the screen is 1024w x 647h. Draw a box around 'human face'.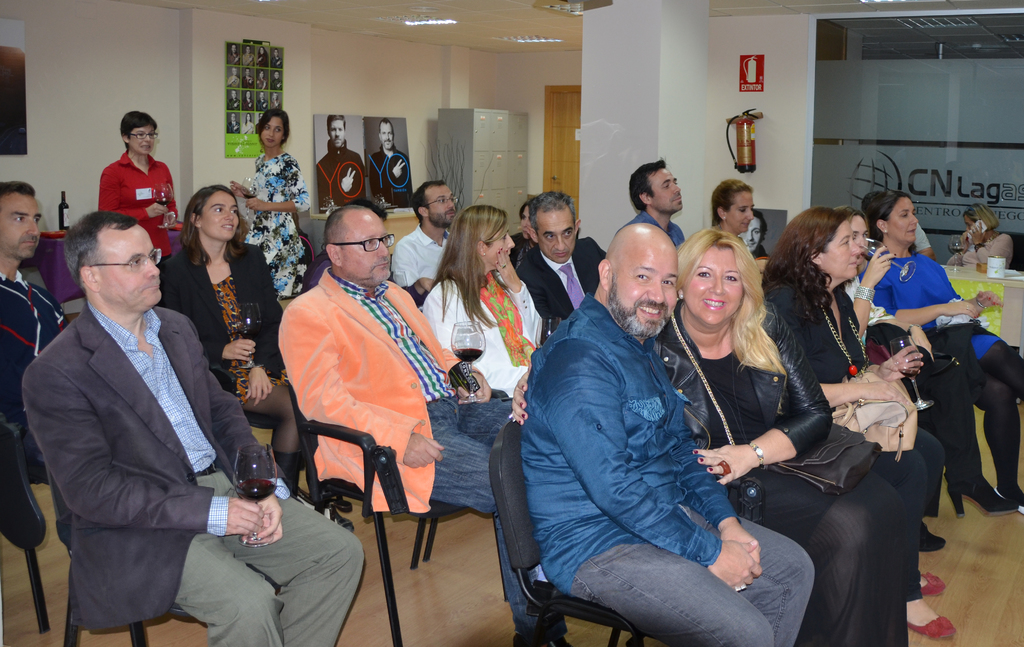
detection(483, 223, 515, 268).
